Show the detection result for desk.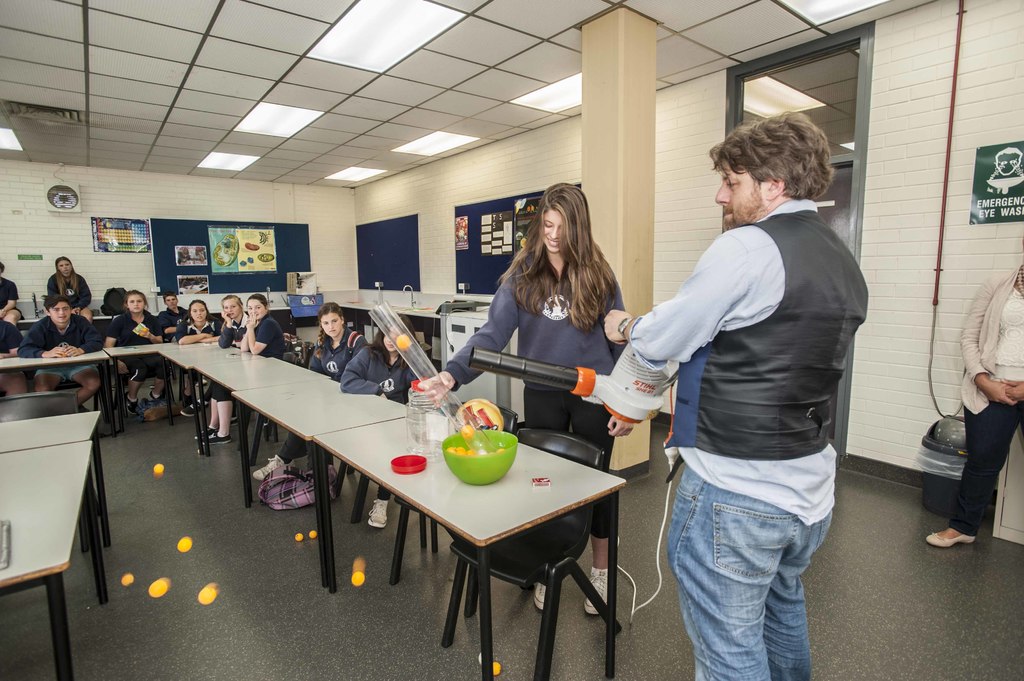
160, 349, 246, 424.
